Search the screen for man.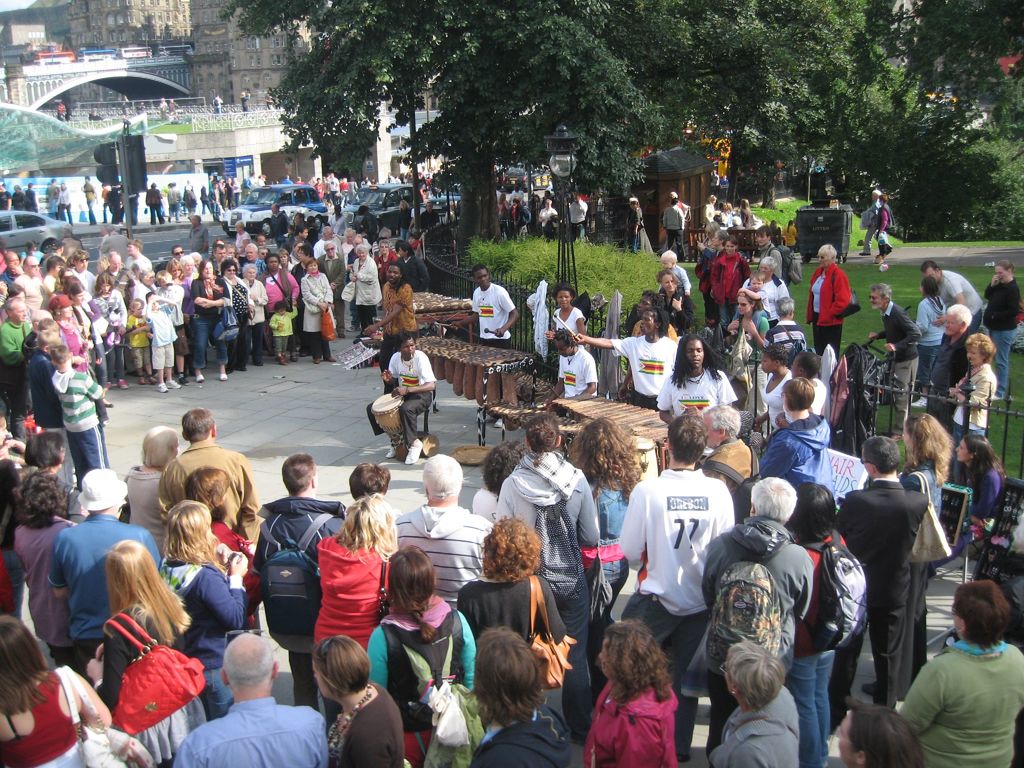
Found at 657:338:734:425.
